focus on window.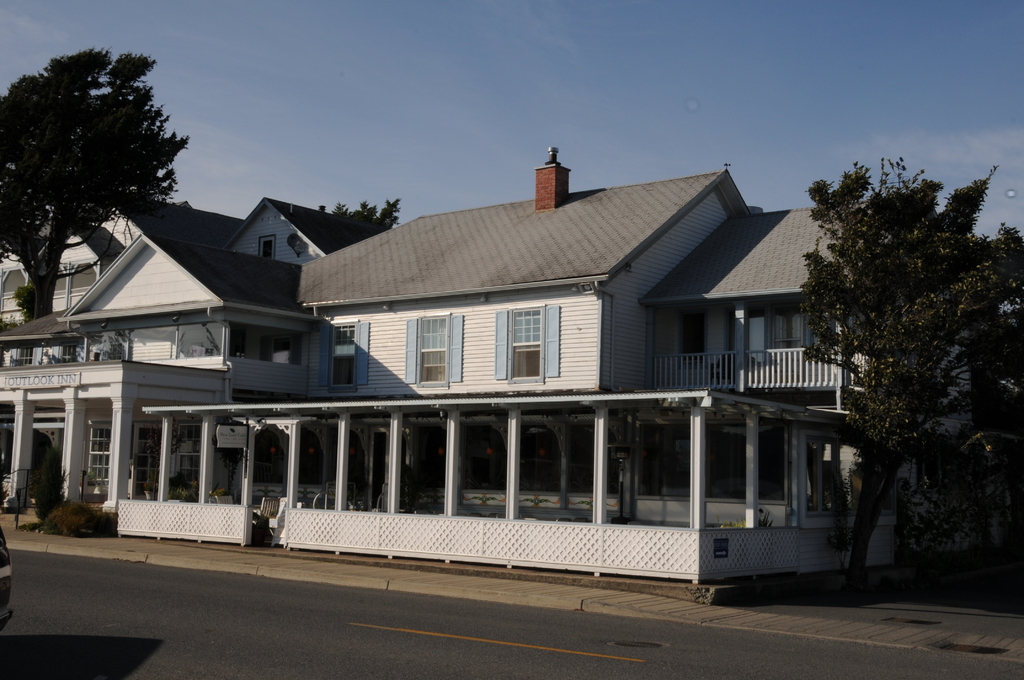
Focused at crop(502, 308, 564, 389).
